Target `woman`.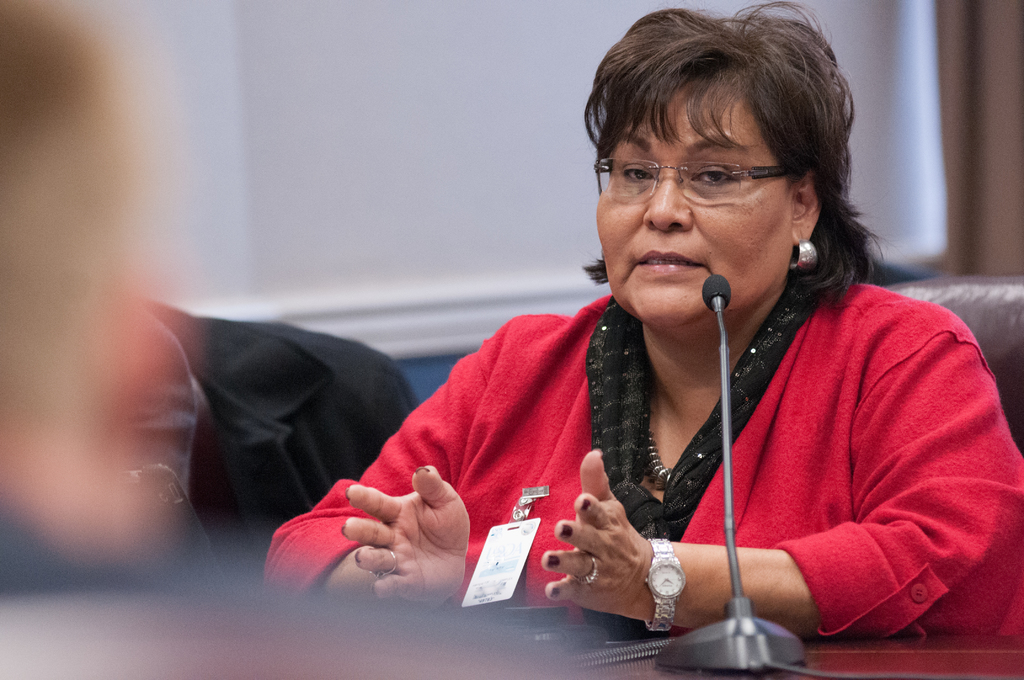
Target region: bbox(296, 22, 980, 656).
